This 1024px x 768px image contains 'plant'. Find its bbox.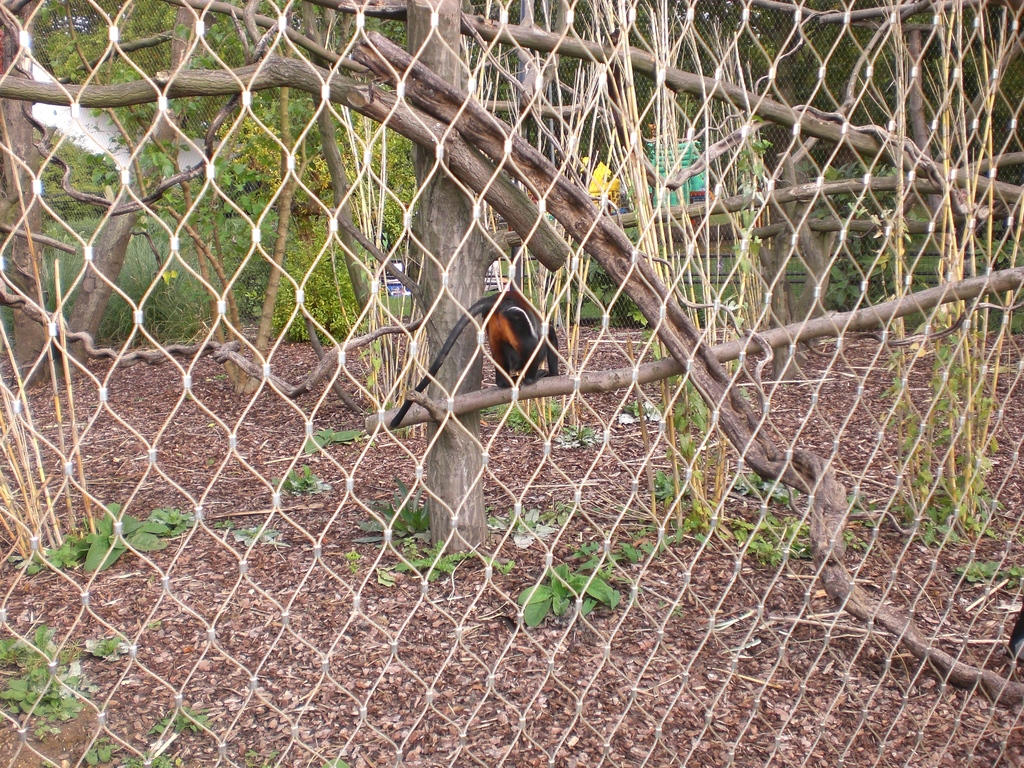
<bbox>580, 257, 652, 332</bbox>.
